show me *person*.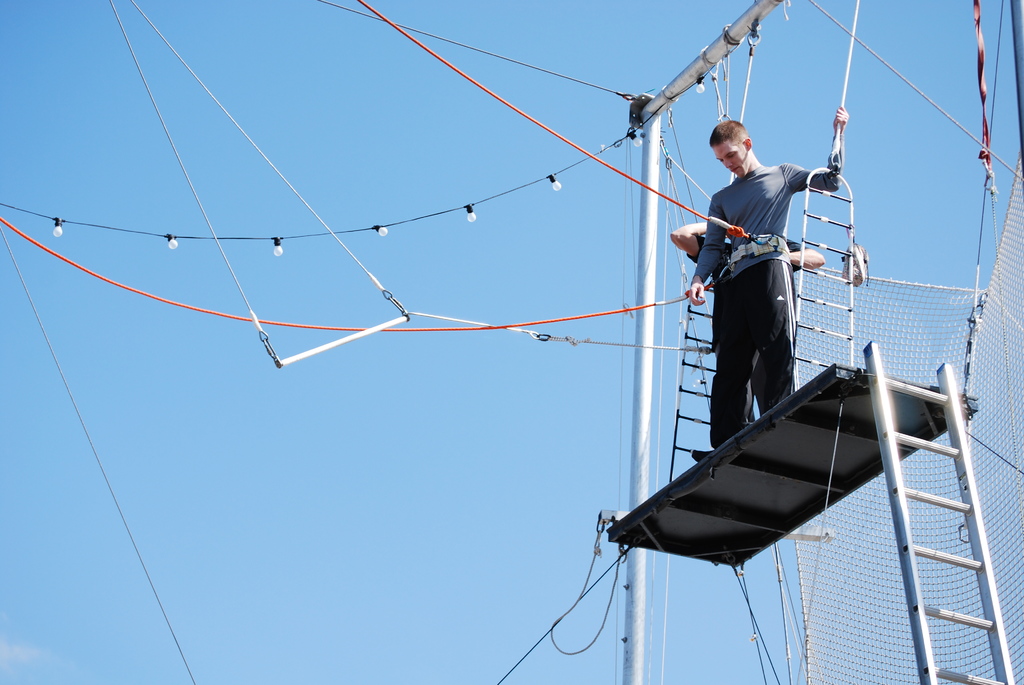
*person* is here: 663/213/830/415.
